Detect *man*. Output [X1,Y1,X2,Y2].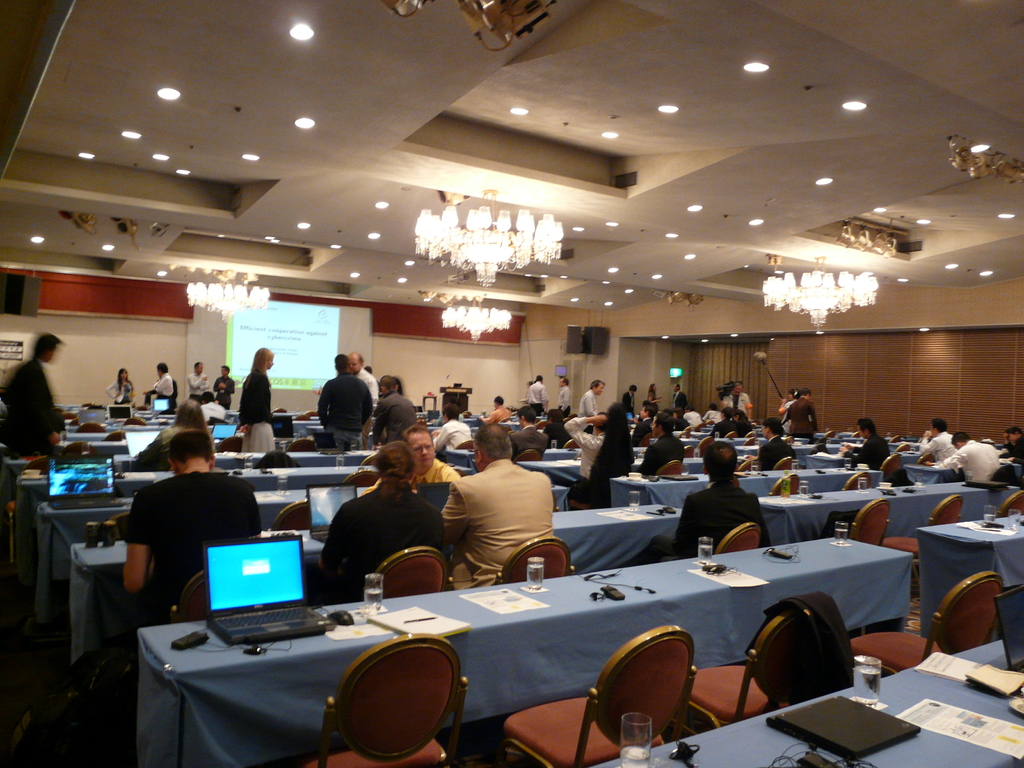
[397,424,455,483].
